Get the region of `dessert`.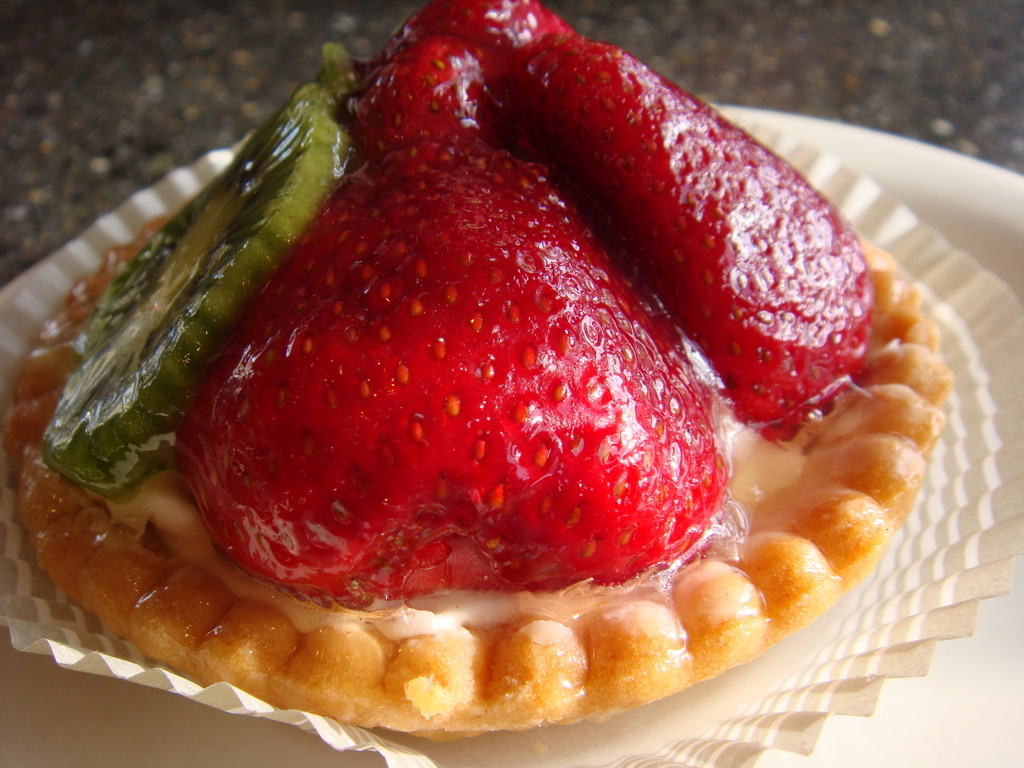
[x1=0, y1=58, x2=982, y2=762].
